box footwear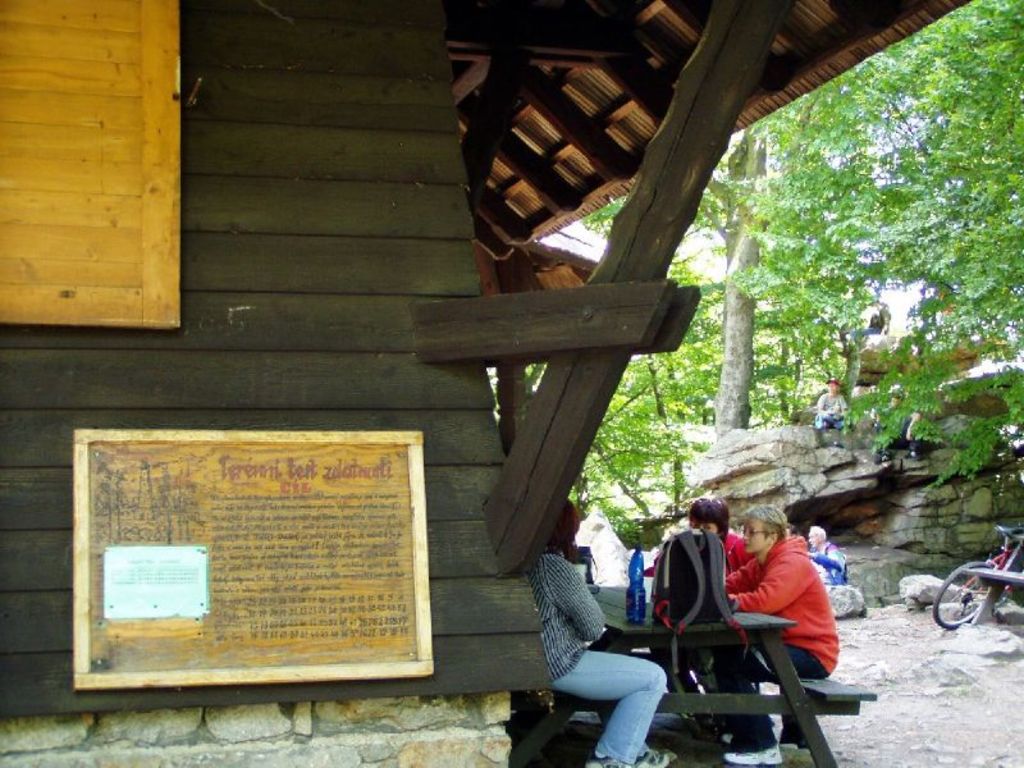
(left=718, top=742, right=785, bottom=767)
